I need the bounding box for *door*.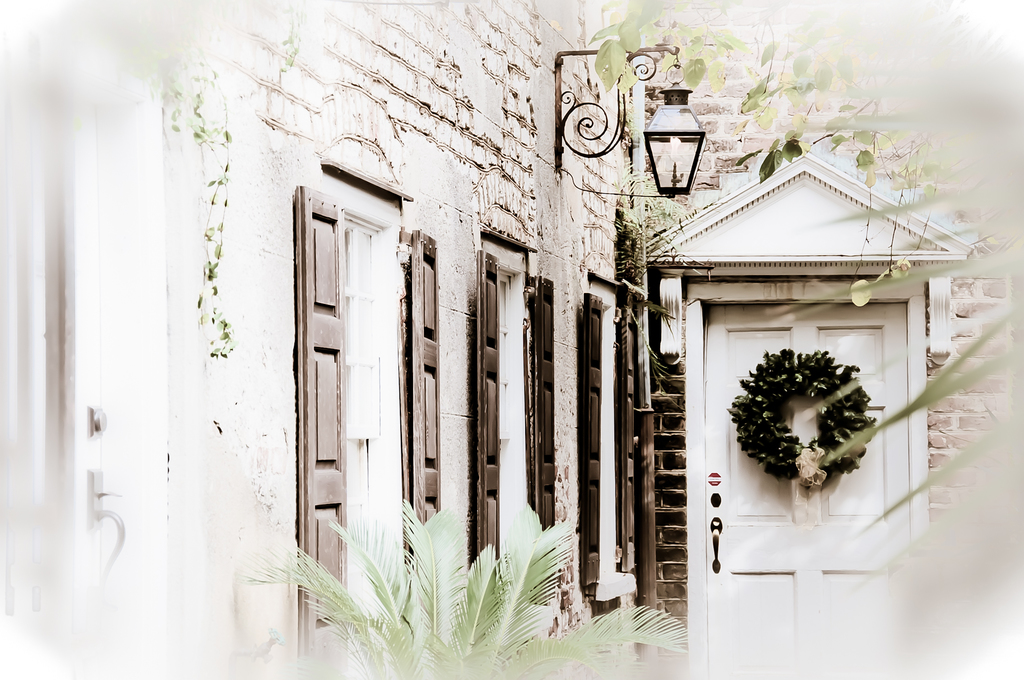
Here it is: (703,304,908,677).
